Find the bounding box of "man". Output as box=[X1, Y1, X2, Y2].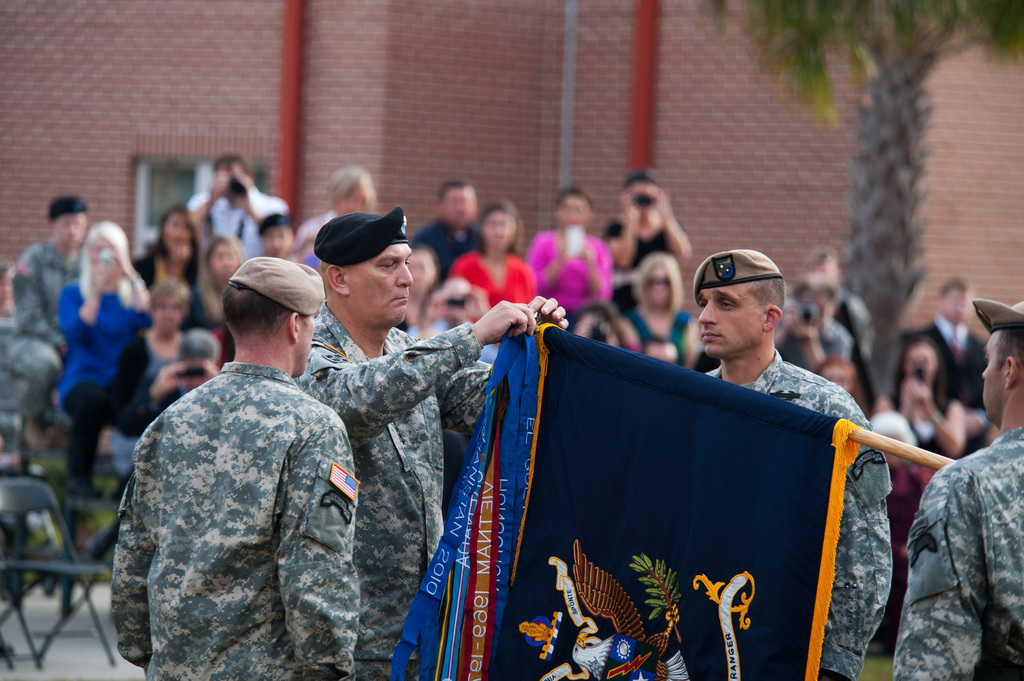
box=[891, 300, 1023, 680].
